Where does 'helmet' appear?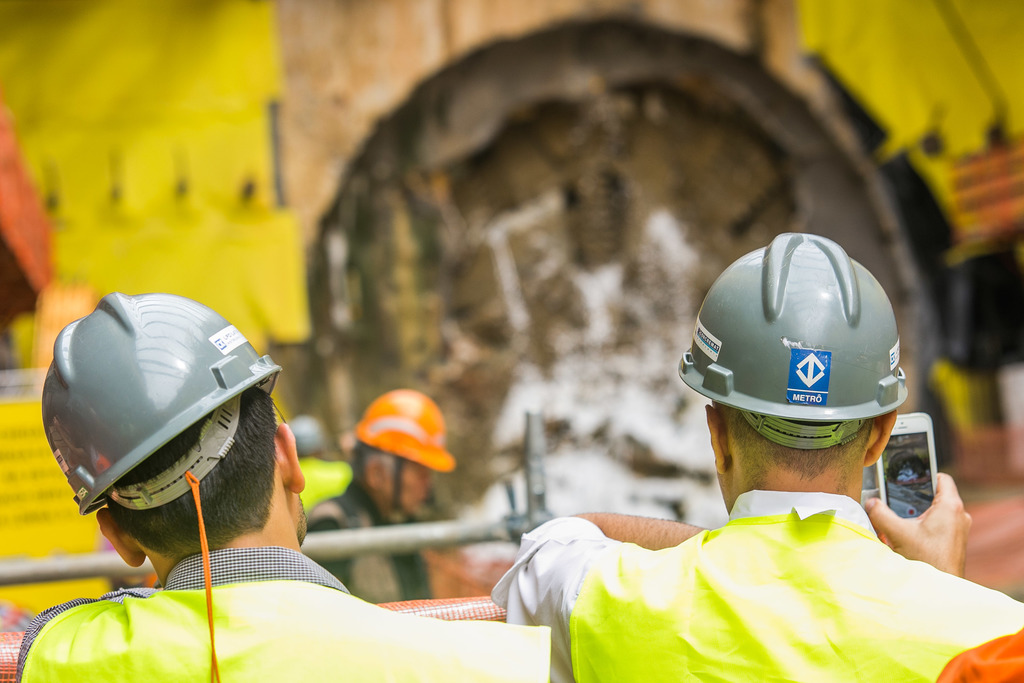
Appears at 360,390,464,482.
